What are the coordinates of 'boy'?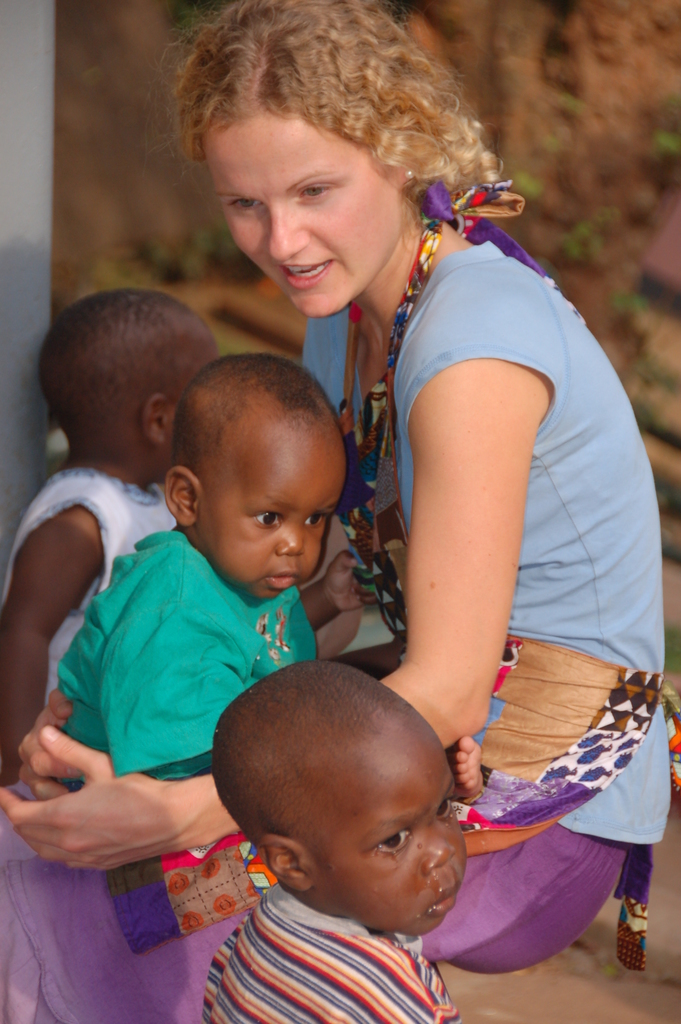
bbox(161, 663, 521, 1023).
